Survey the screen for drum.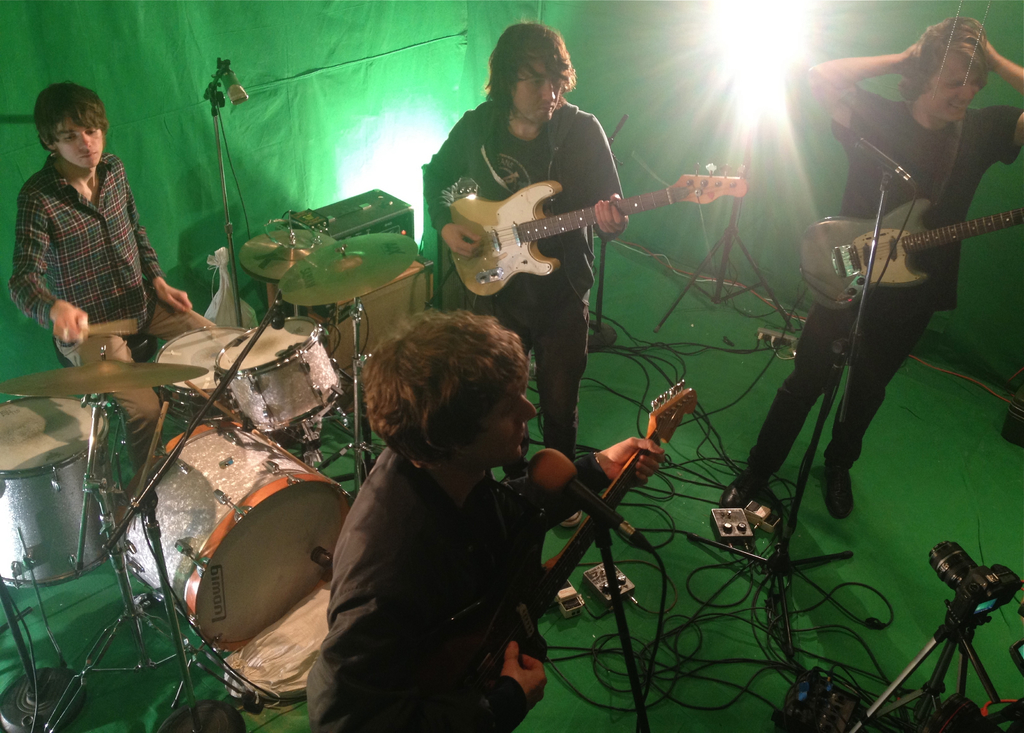
Survey found: region(0, 398, 111, 586).
